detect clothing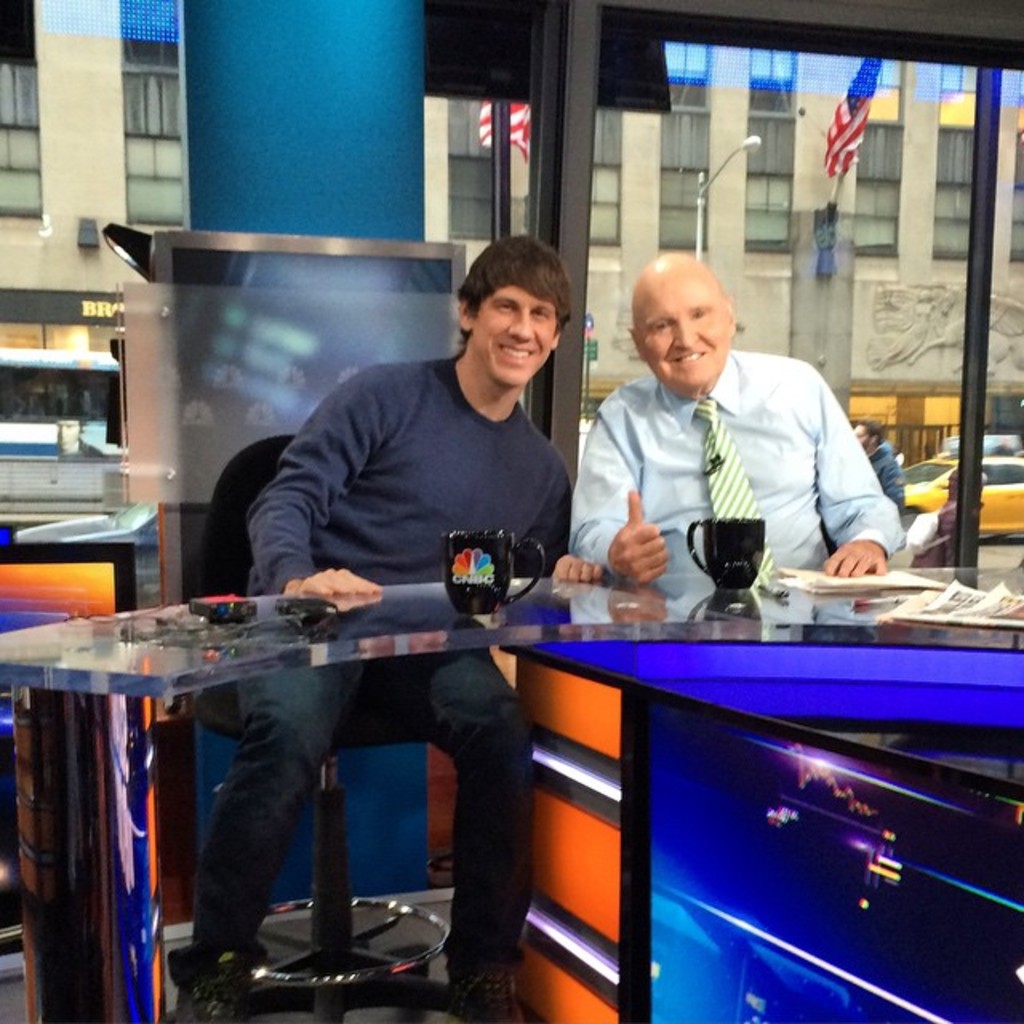
(x1=179, y1=280, x2=587, y2=925)
